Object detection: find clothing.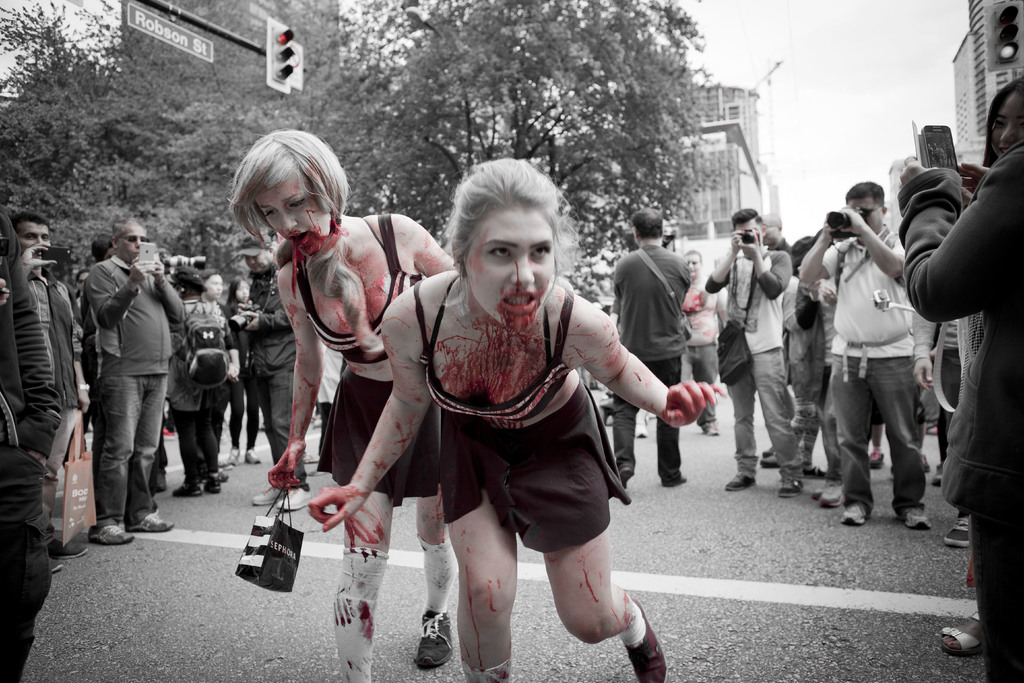
locate(0, 208, 60, 679).
